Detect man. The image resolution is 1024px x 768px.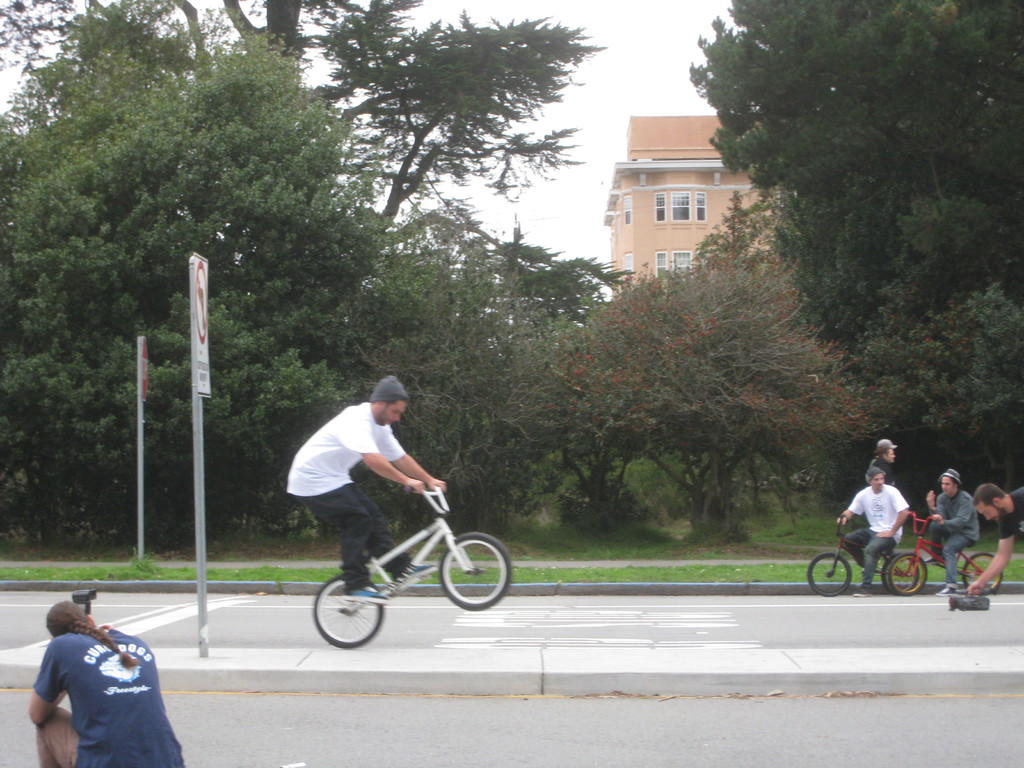
292/374/447/605.
